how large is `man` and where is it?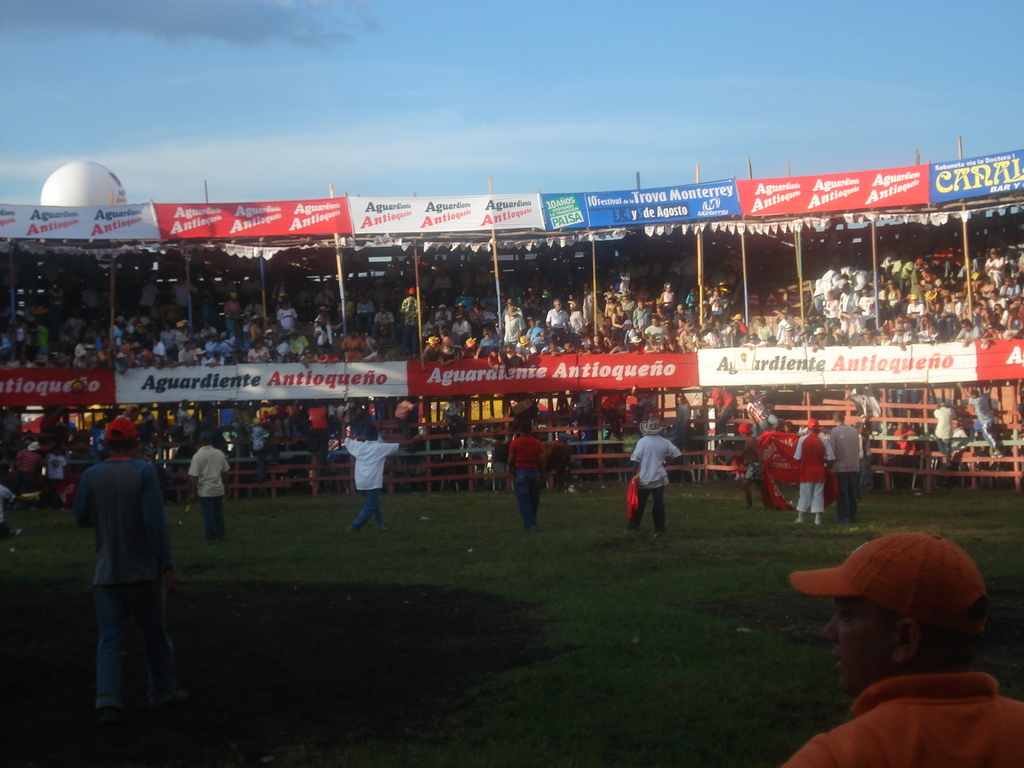
Bounding box: detection(189, 433, 232, 542).
